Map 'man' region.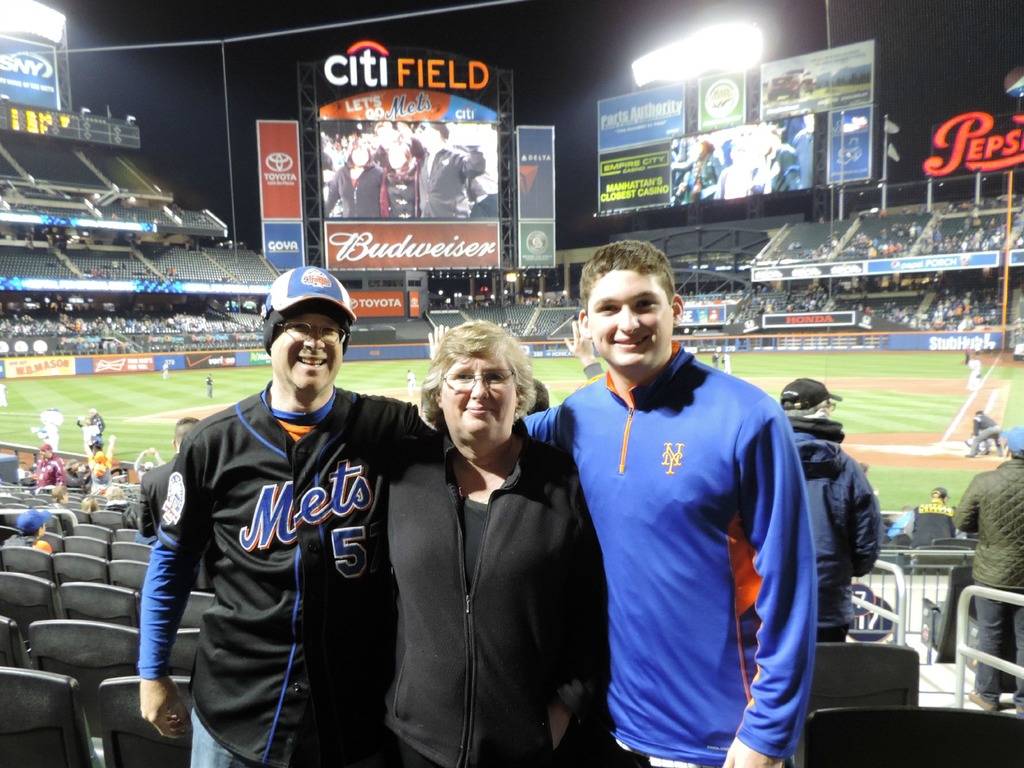
Mapped to {"x1": 964, "y1": 406, "x2": 1005, "y2": 463}.
